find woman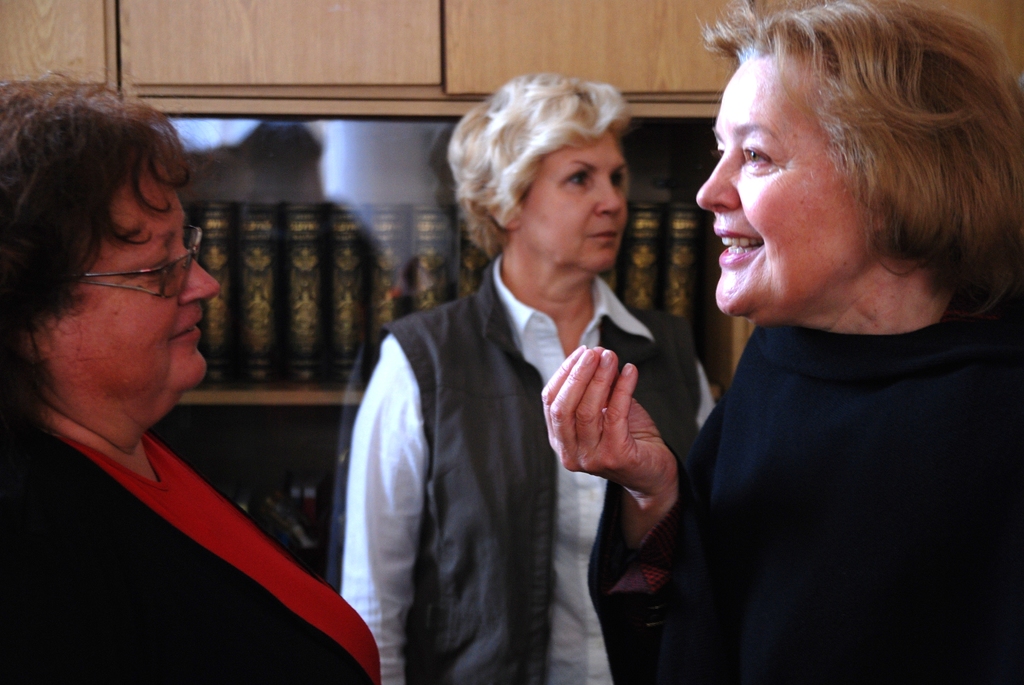
0 65 383 684
